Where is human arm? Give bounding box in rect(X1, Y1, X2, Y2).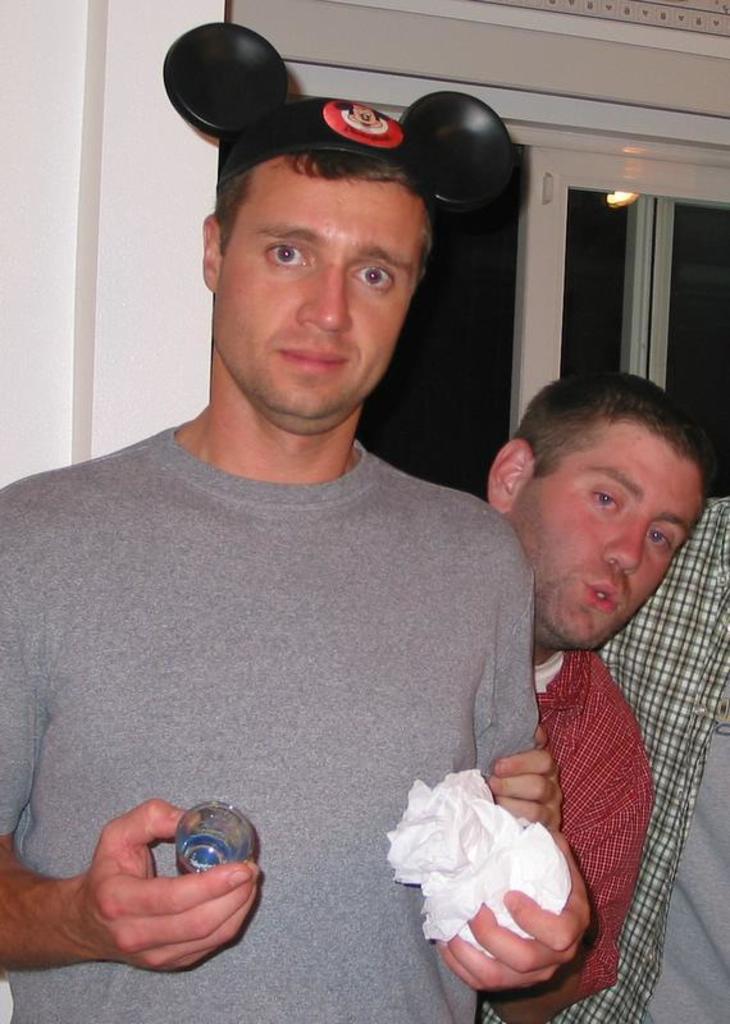
rect(430, 547, 583, 1011).
